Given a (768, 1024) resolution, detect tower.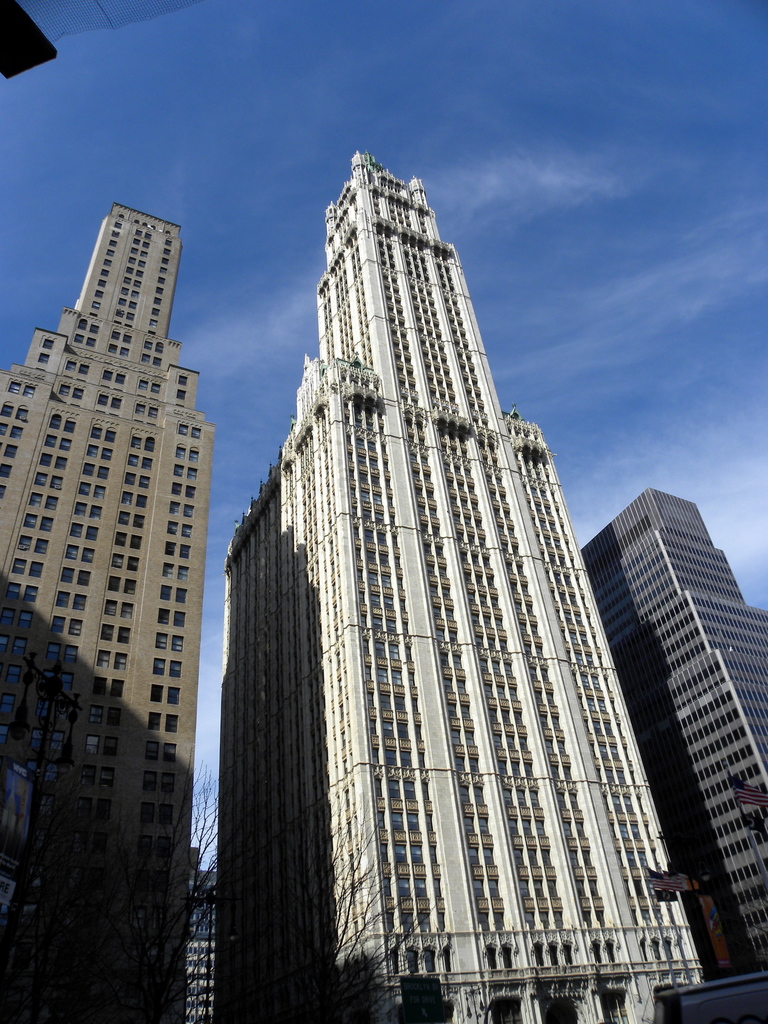
bbox(585, 488, 762, 984).
